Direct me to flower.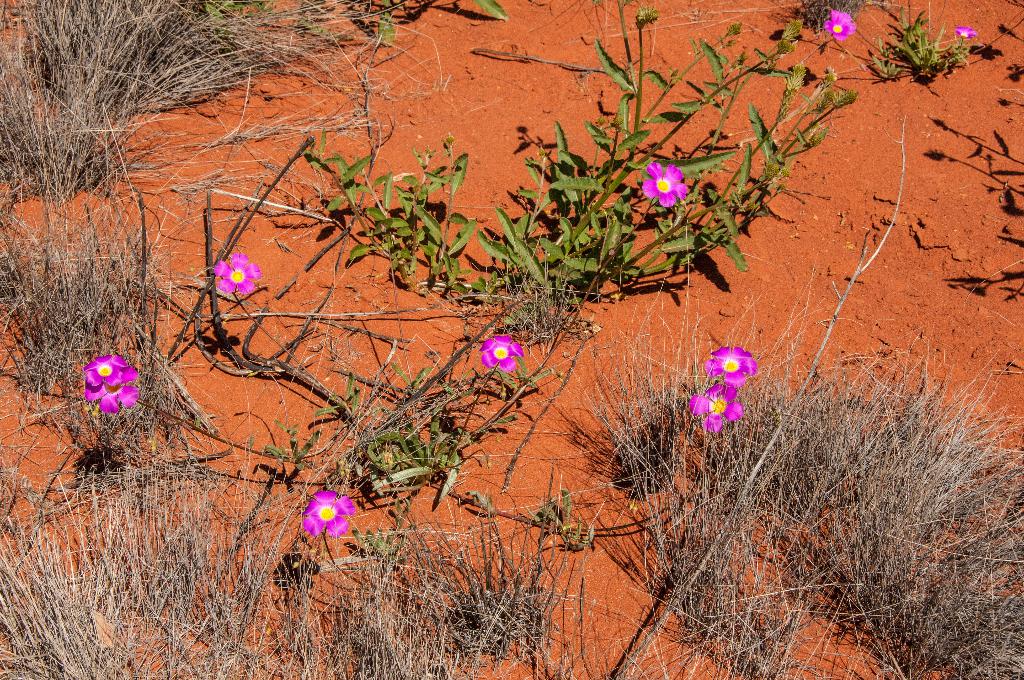
Direction: x1=640 y1=162 x2=690 y2=208.
